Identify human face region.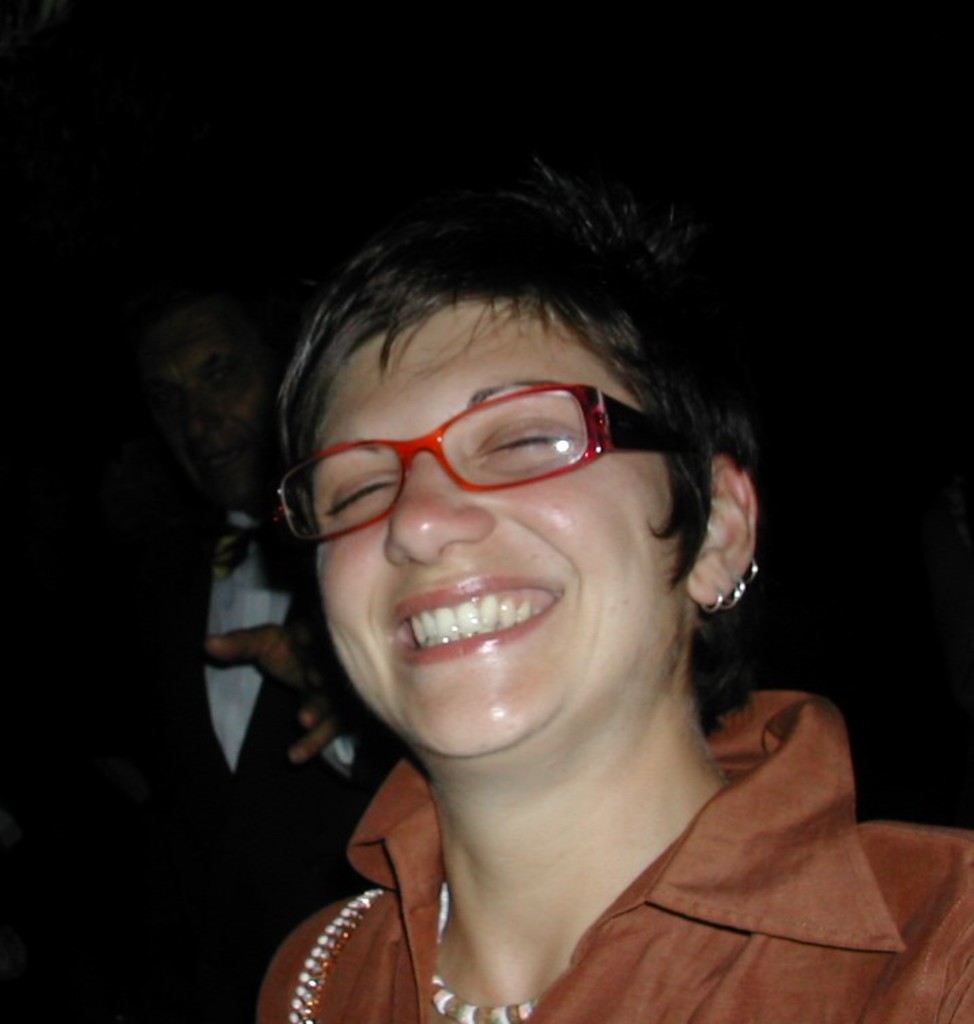
Region: region(324, 306, 658, 740).
